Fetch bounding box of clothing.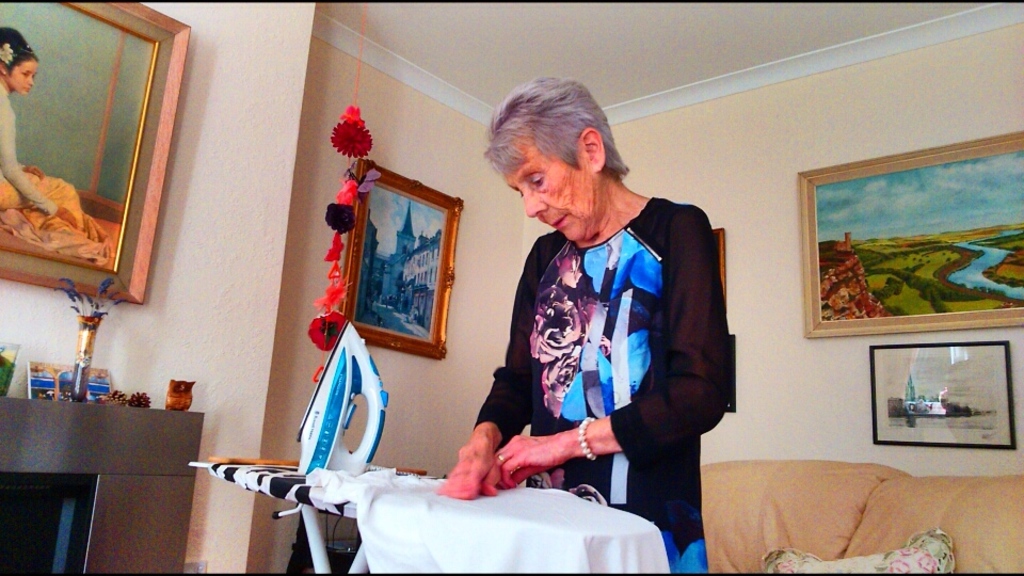
Bbox: 468 167 733 515.
